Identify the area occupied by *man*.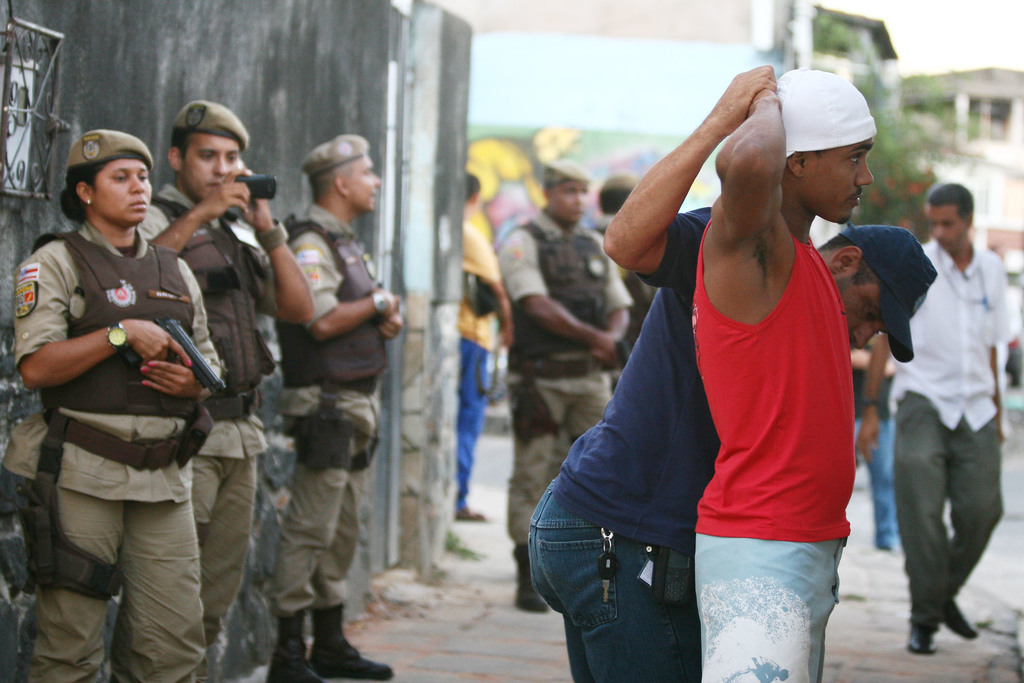
Area: 692:66:874:682.
